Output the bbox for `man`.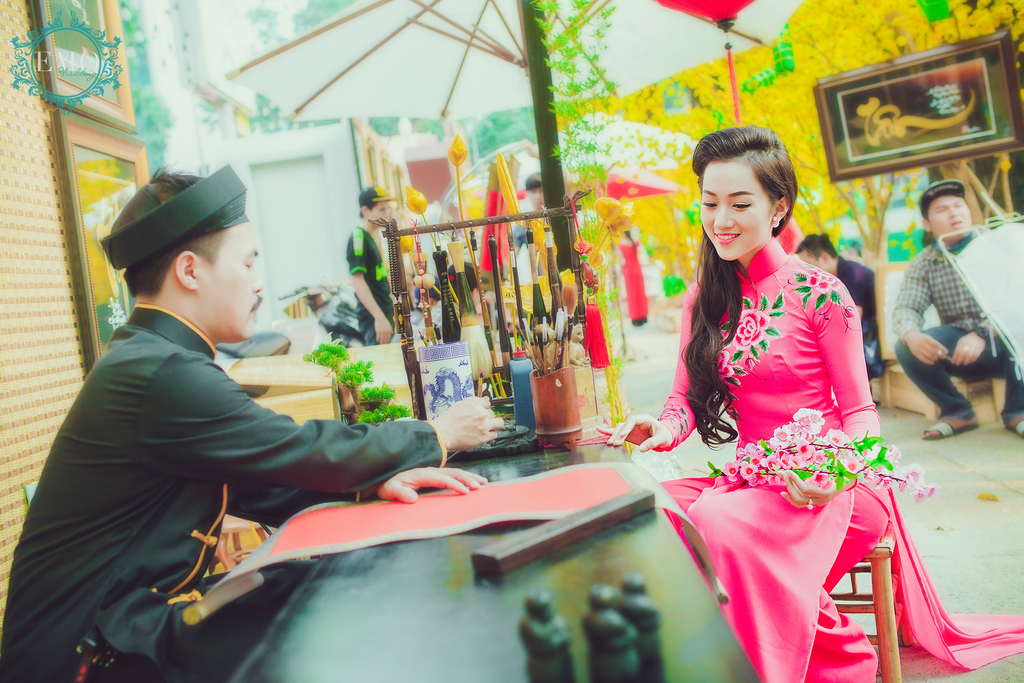
[left=893, top=179, right=1023, bottom=440].
